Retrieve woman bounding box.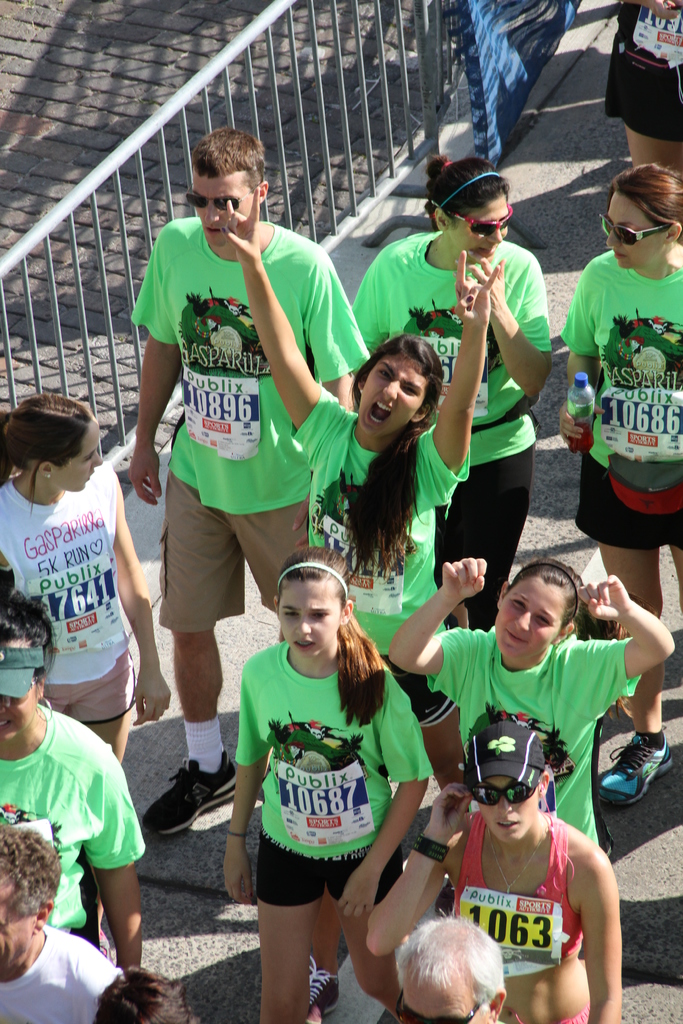
Bounding box: (x1=212, y1=555, x2=416, y2=1006).
